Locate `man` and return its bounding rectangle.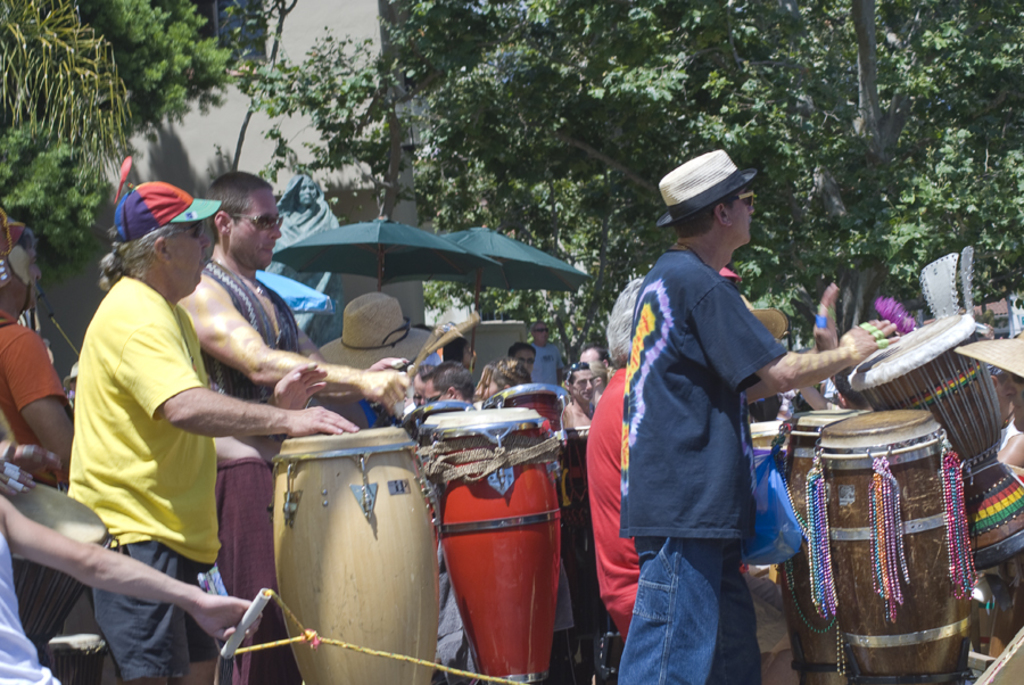
984, 366, 1019, 474.
